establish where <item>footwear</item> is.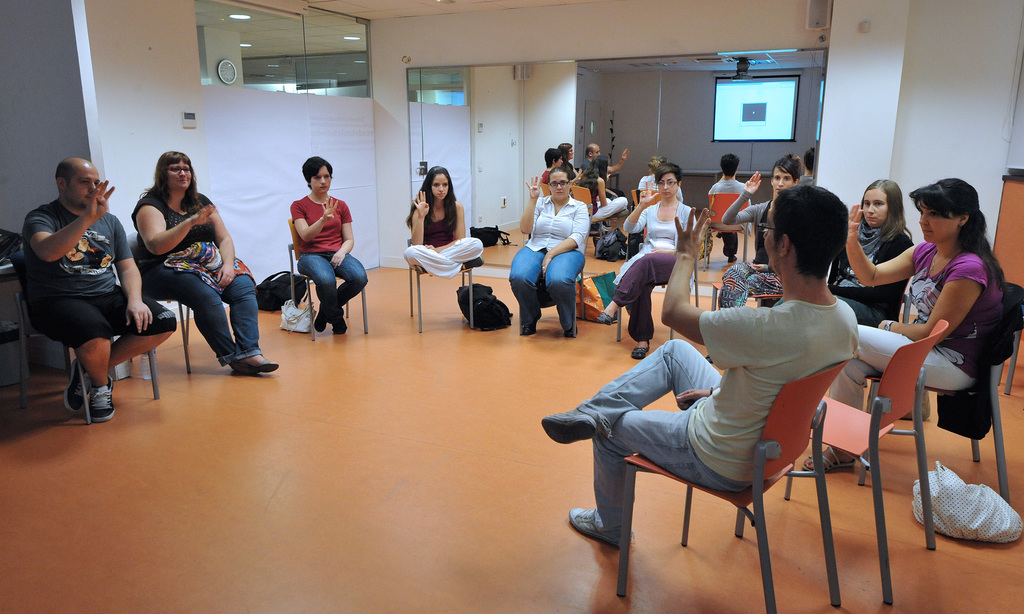
Established at x1=312, y1=302, x2=329, y2=332.
